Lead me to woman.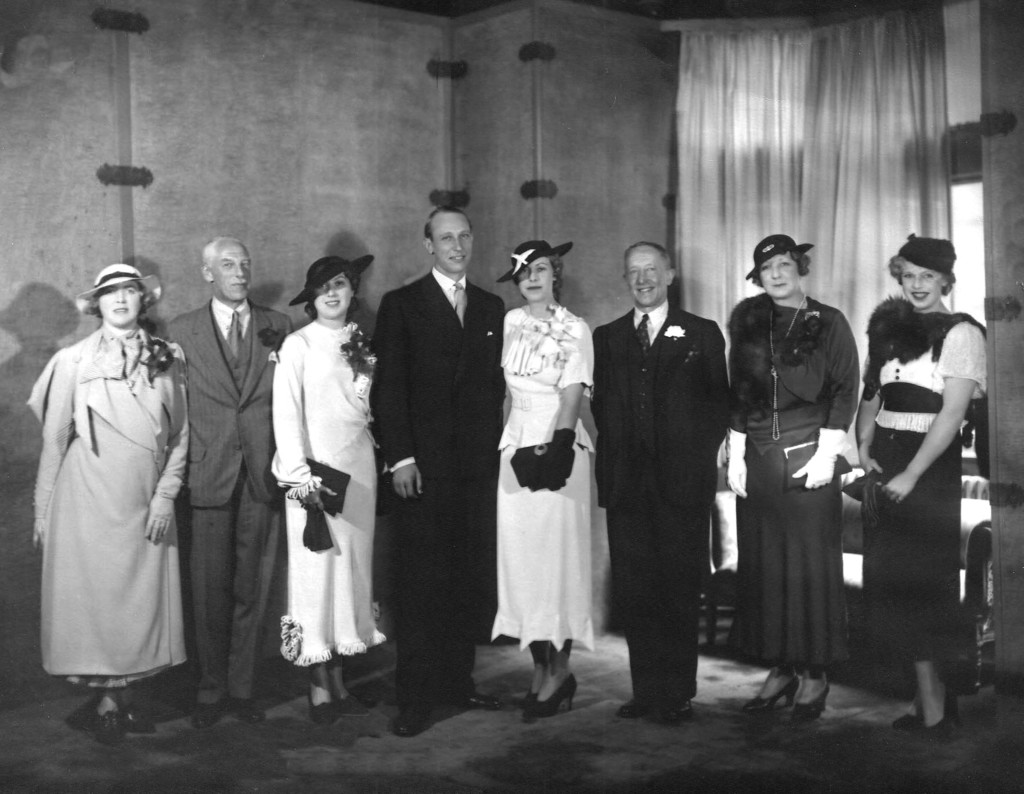
Lead to bbox(725, 229, 874, 732).
